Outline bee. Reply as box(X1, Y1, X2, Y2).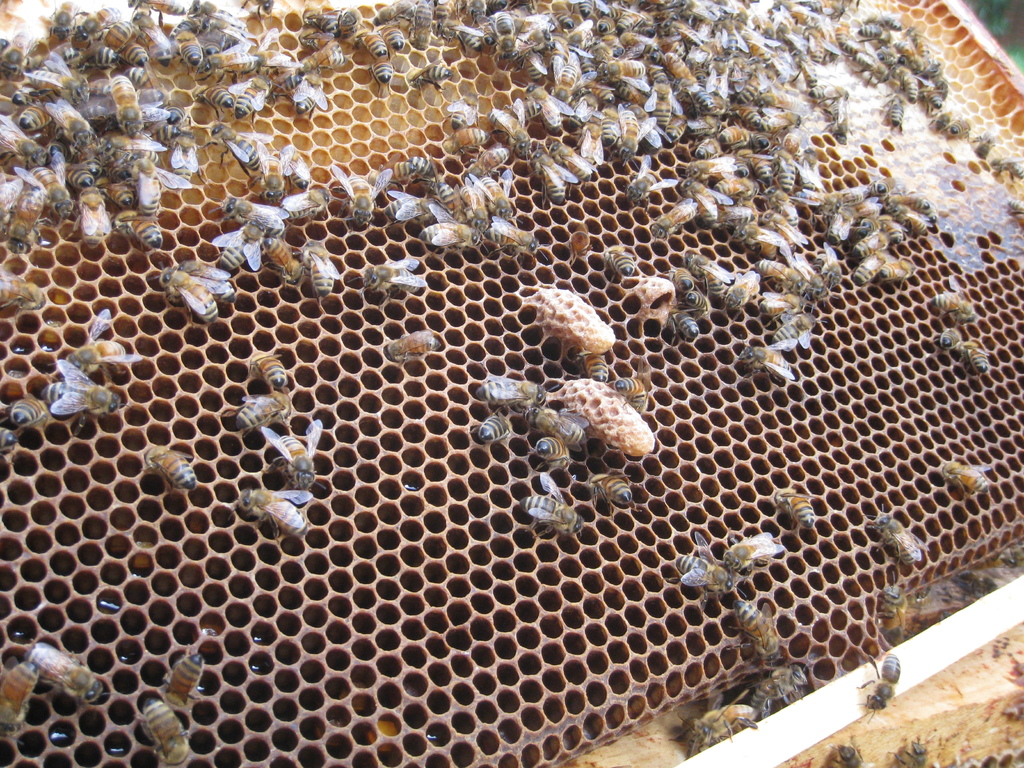
box(202, 49, 257, 76).
